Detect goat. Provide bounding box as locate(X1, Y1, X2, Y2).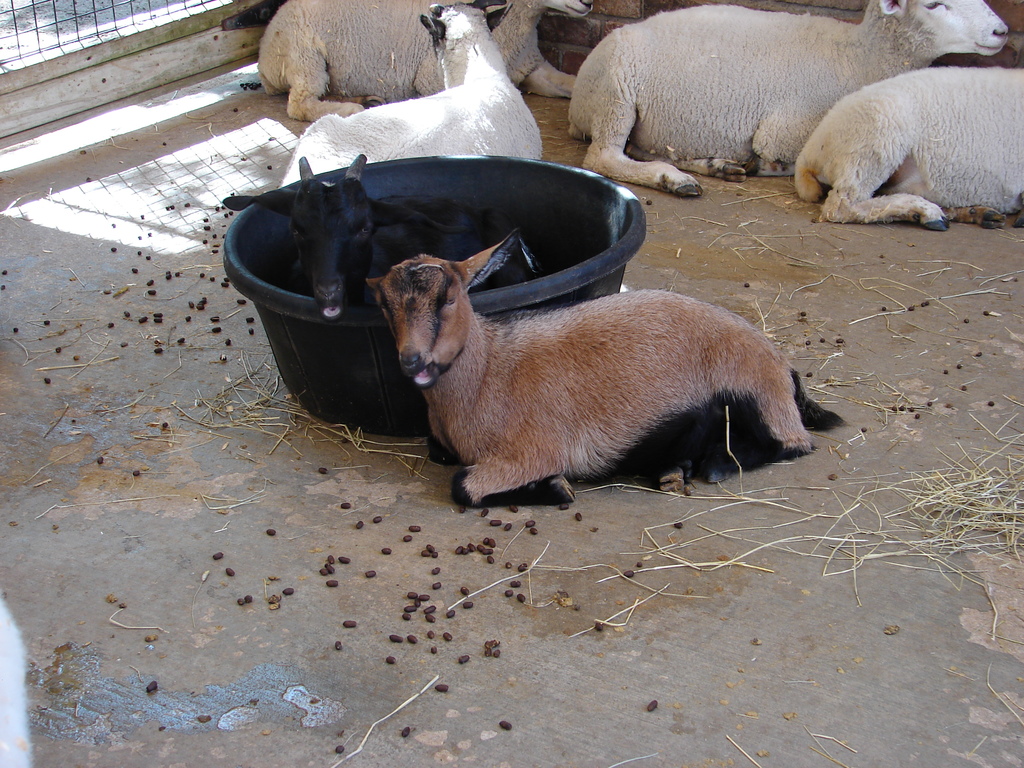
locate(563, 0, 1012, 202).
